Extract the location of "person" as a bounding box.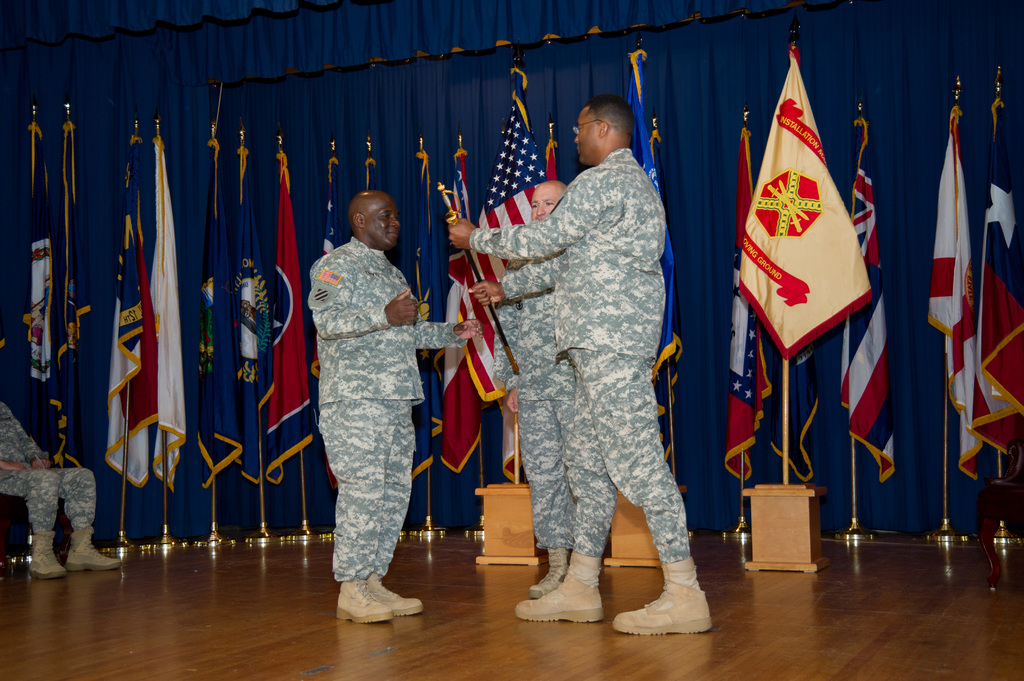
<box>305,189,480,624</box>.
